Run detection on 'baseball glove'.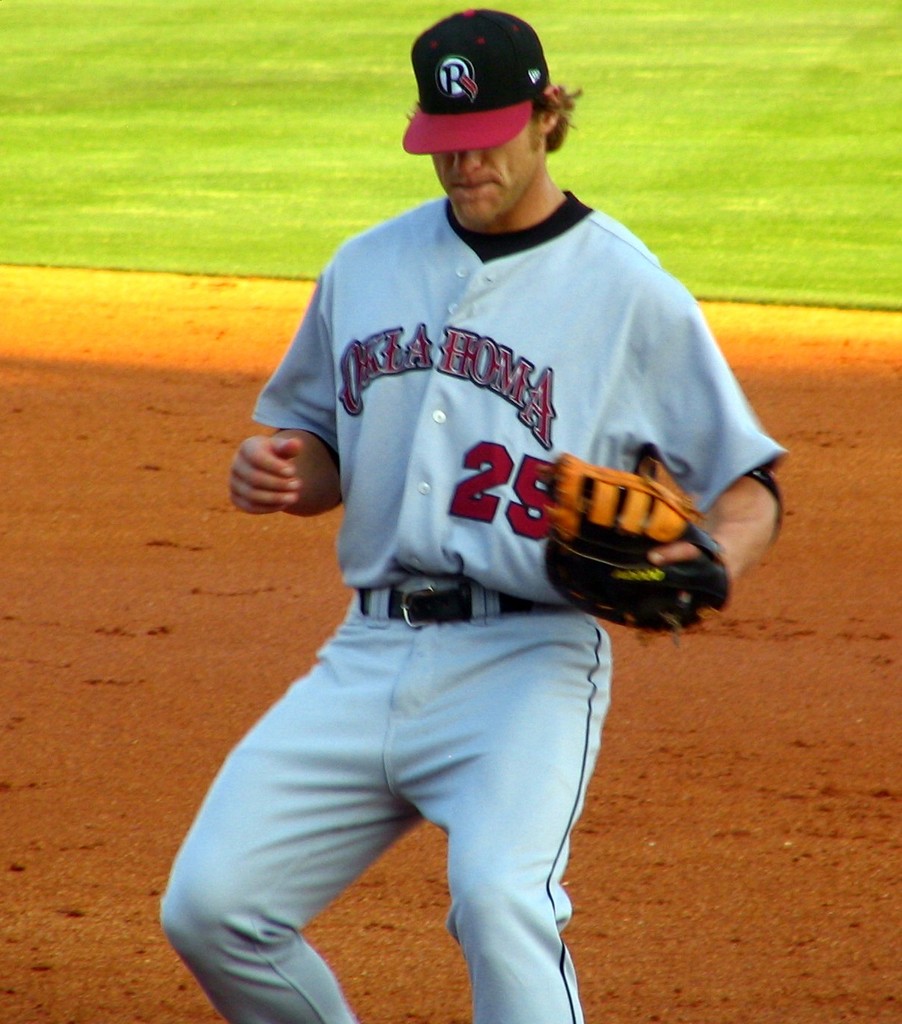
Result: 545/455/735/646.
